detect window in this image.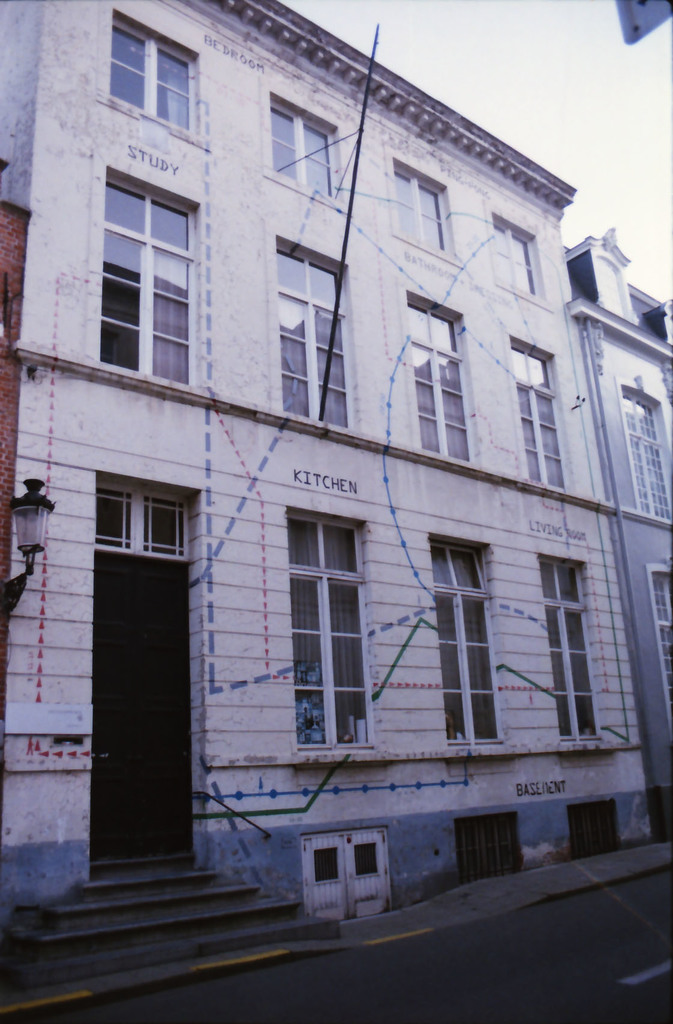
Detection: 95,168,202,390.
